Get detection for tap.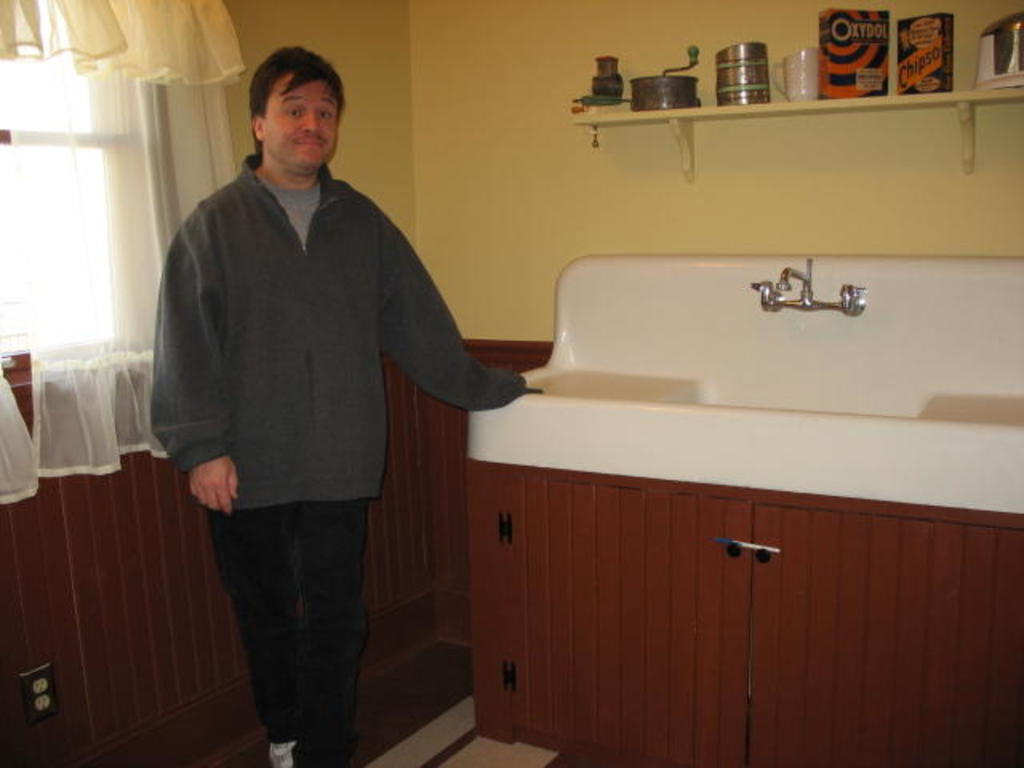
Detection: (left=741, top=266, right=888, bottom=331).
